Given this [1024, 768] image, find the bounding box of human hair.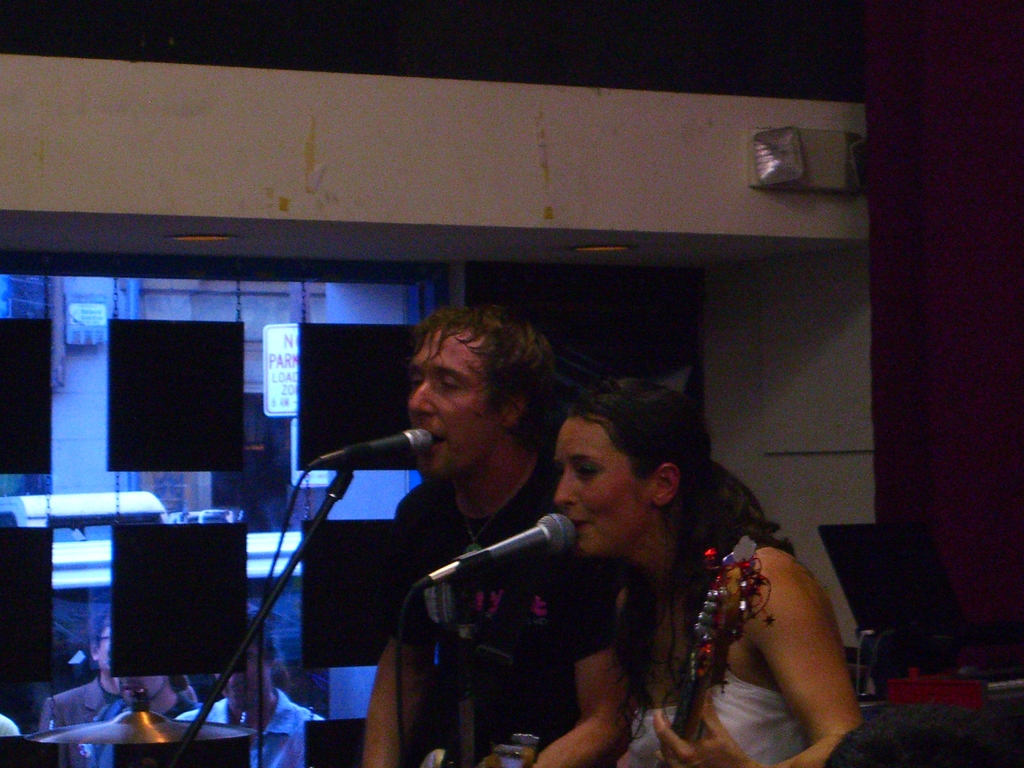
{"left": 561, "top": 399, "right": 830, "bottom": 722}.
